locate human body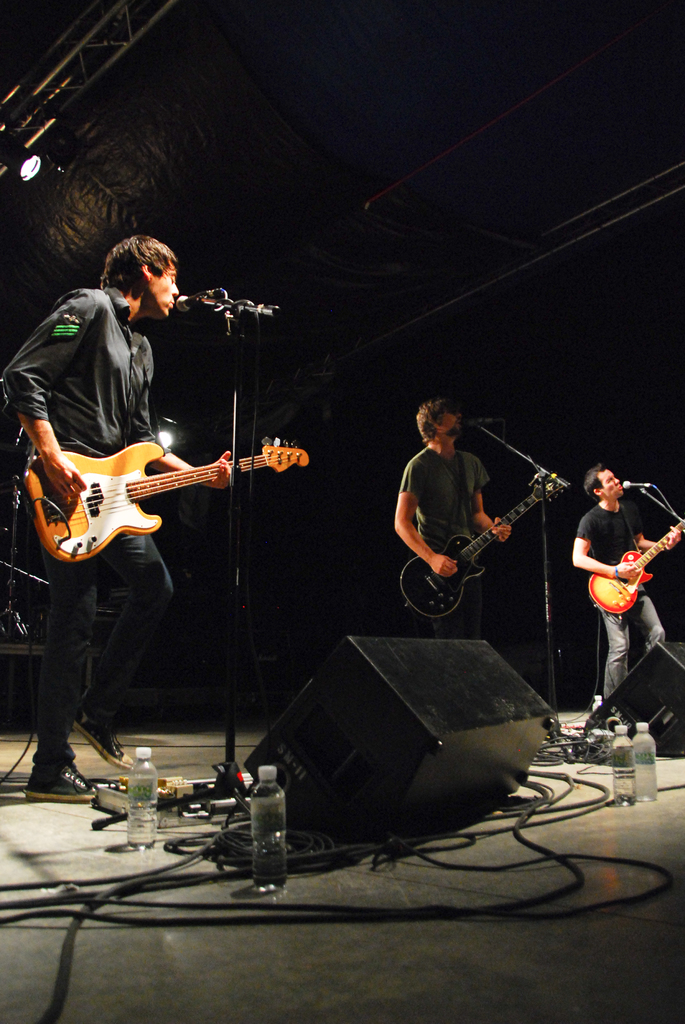
575 464 665 716
